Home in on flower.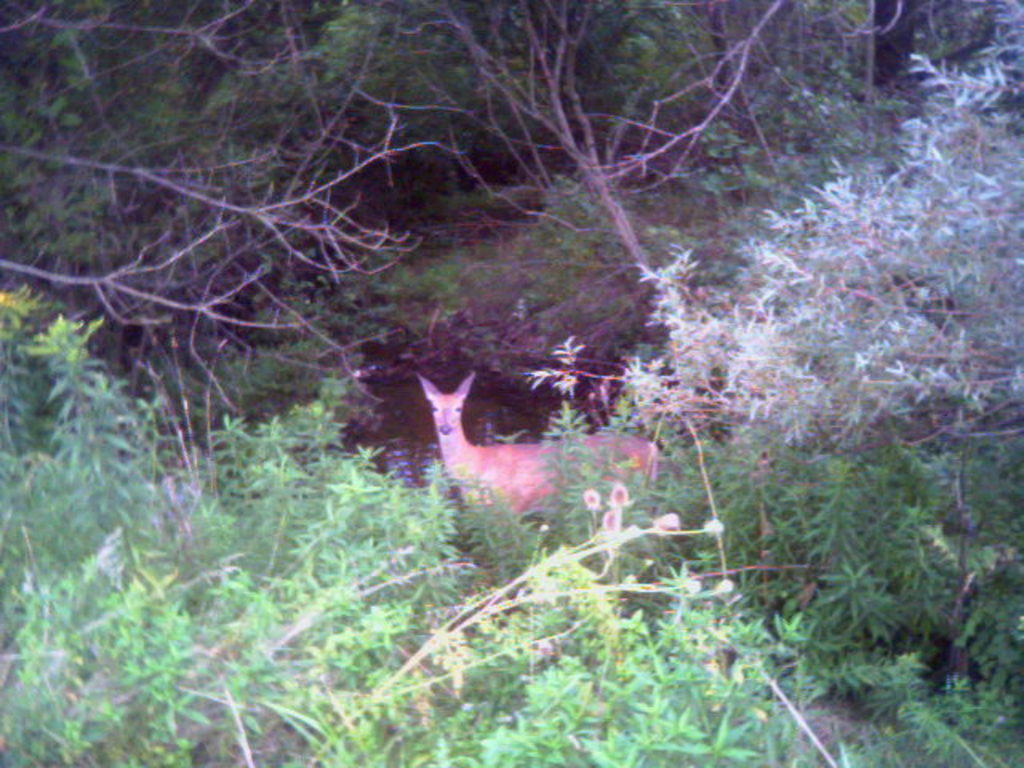
Homed in at (706,520,725,536).
